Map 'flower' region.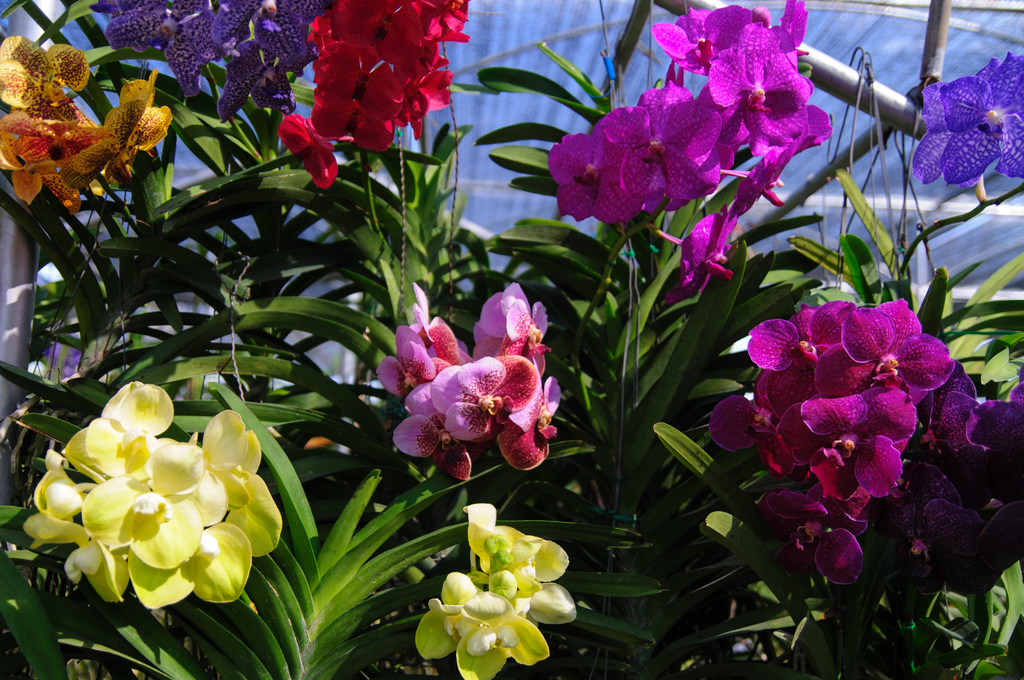
Mapped to [x1=276, y1=0, x2=479, y2=186].
